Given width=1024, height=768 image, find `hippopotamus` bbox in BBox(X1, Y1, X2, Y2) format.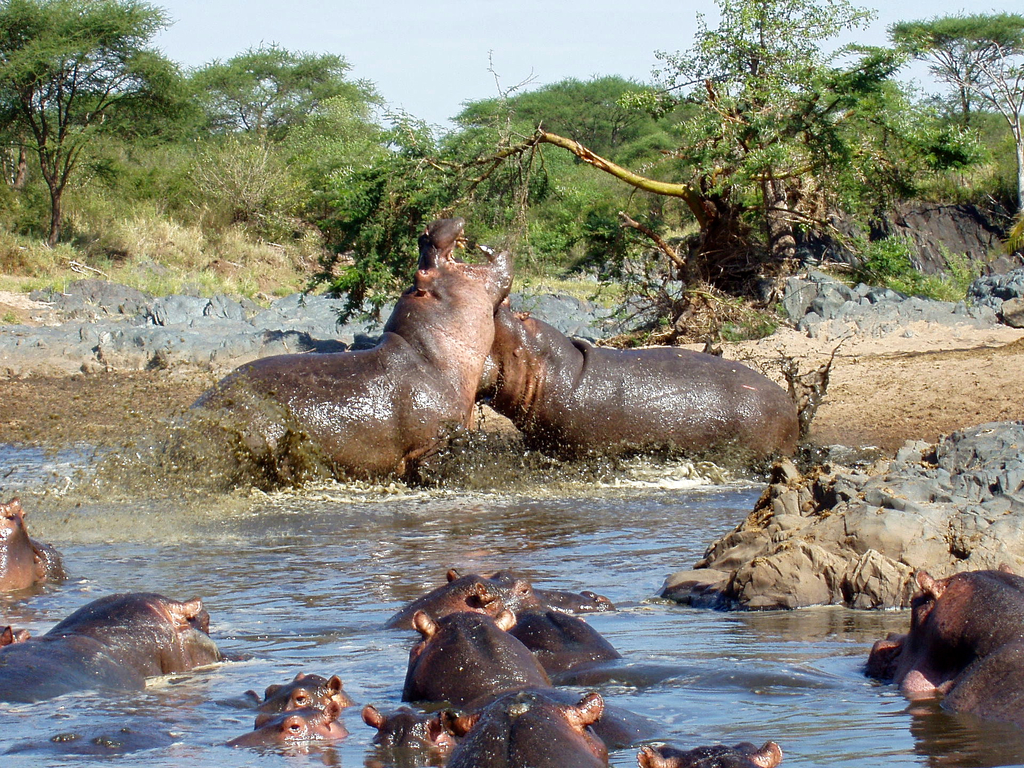
BBox(0, 497, 65, 593).
